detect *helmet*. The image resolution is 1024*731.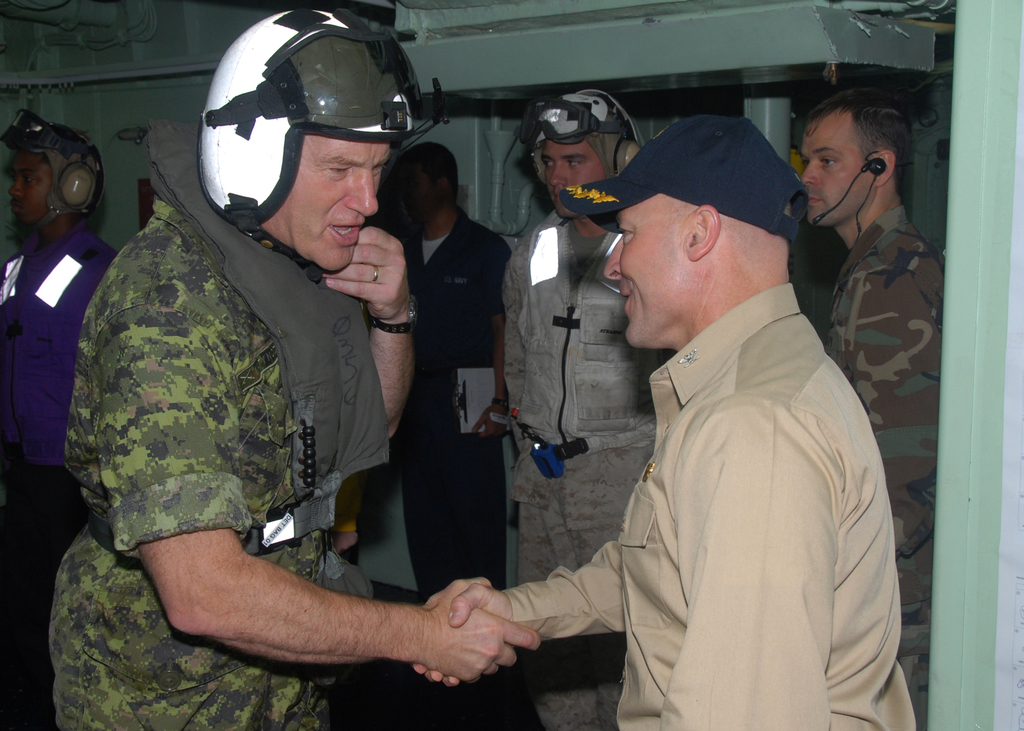
l=182, t=16, r=436, b=258.
